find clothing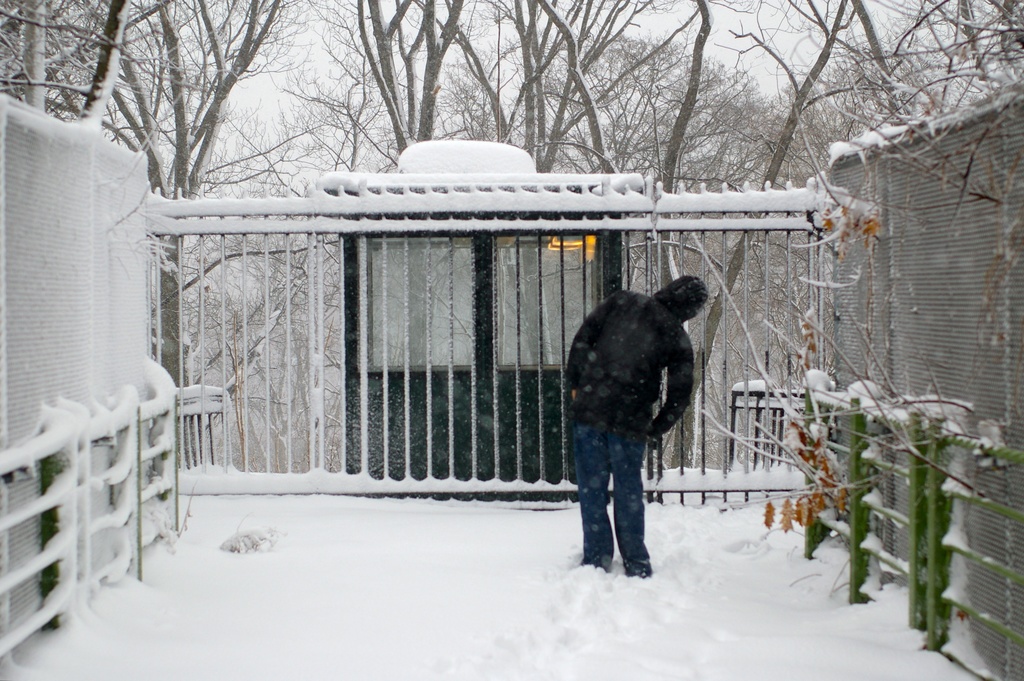
select_region(564, 252, 721, 550)
